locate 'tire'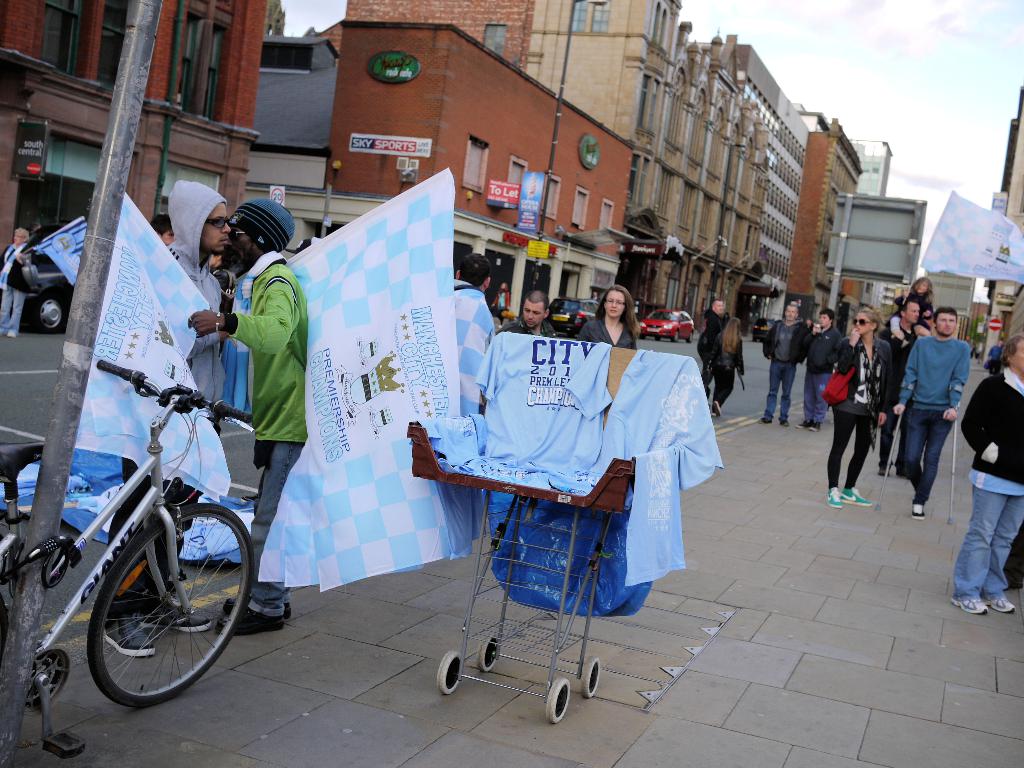
(437, 650, 462, 692)
